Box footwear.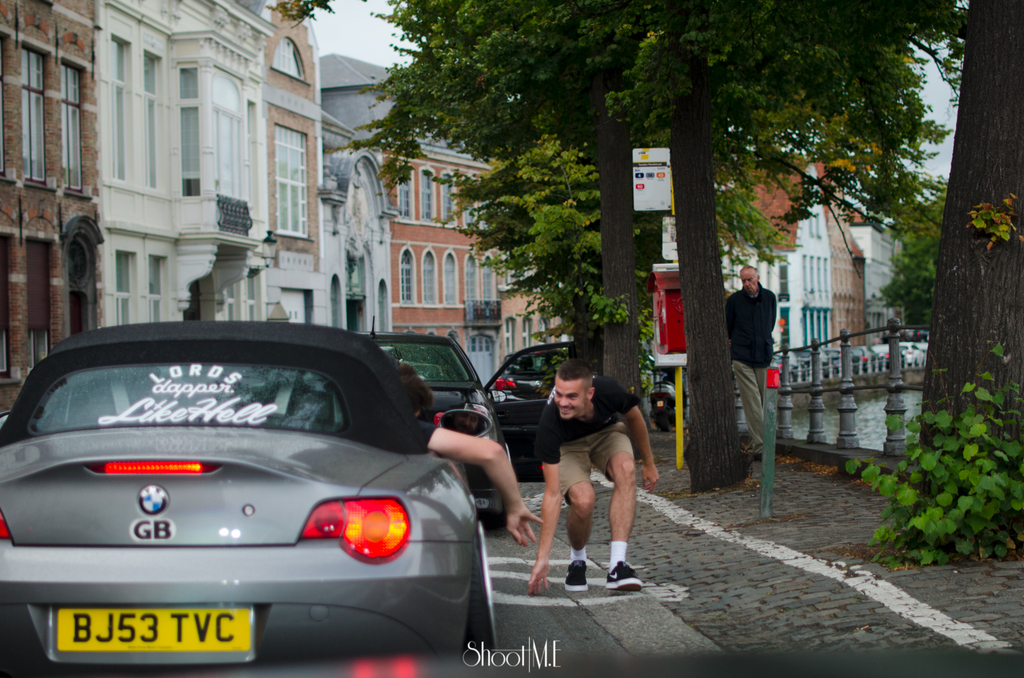
bbox=(607, 562, 642, 594).
